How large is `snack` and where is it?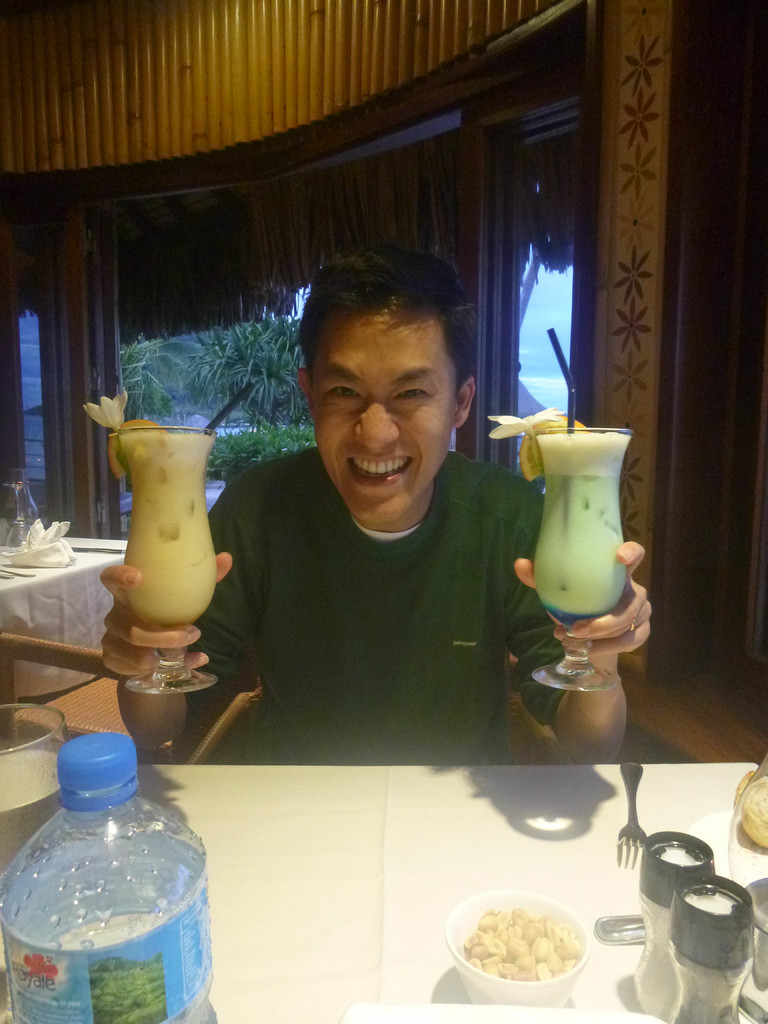
Bounding box: BBox(457, 893, 604, 990).
